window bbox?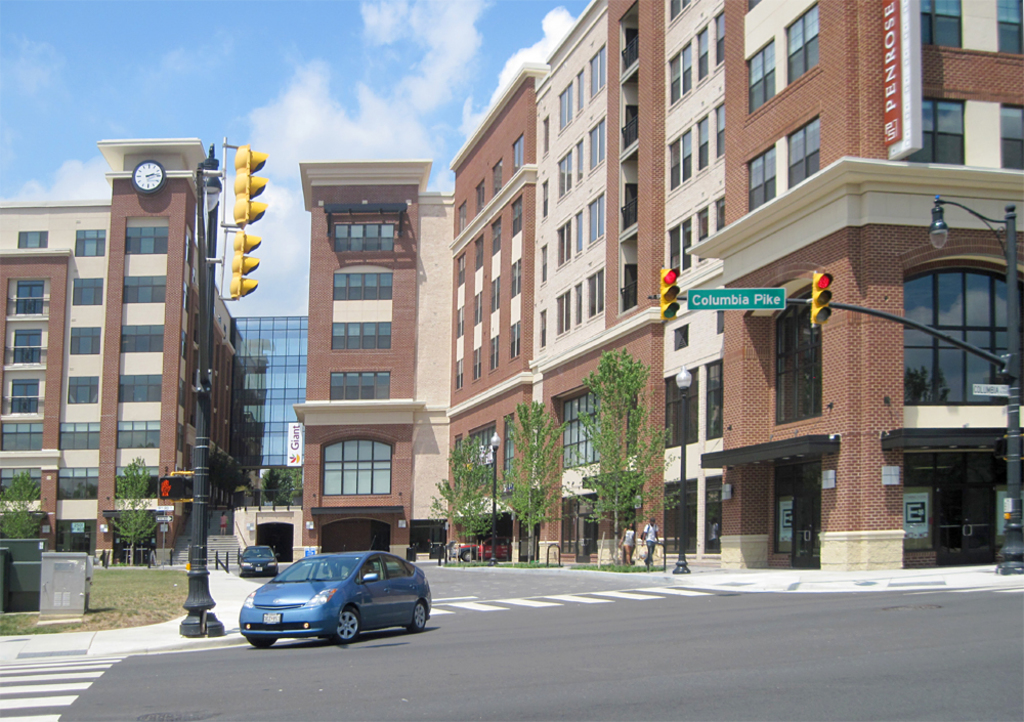
left=558, top=86, right=570, bottom=133
